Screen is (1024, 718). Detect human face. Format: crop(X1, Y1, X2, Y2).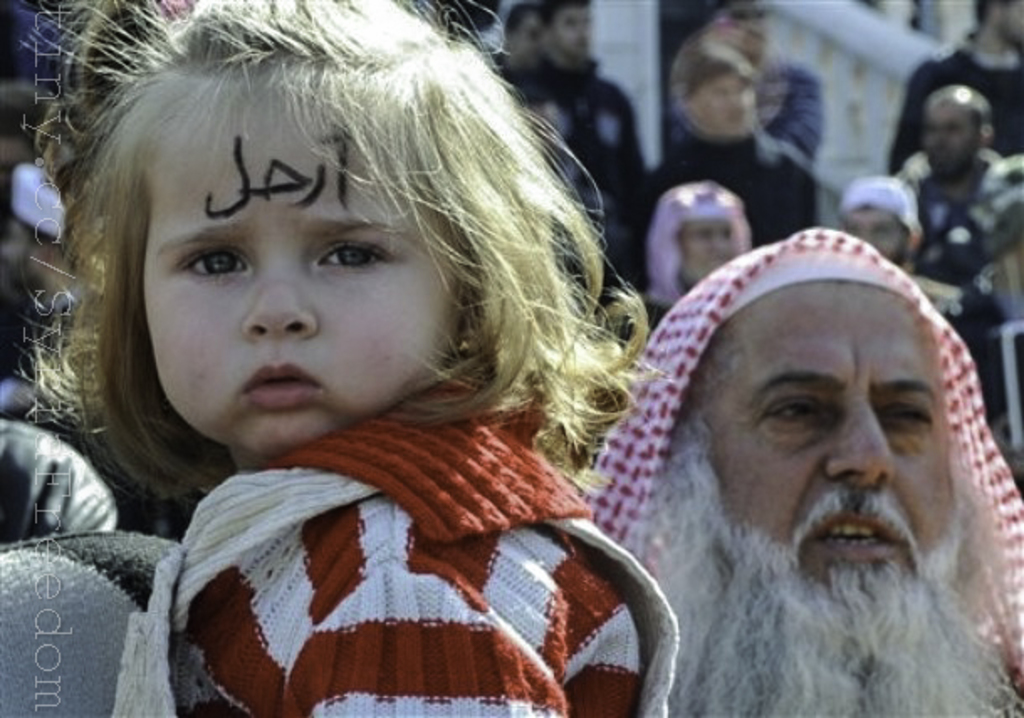
crop(141, 89, 458, 456).
